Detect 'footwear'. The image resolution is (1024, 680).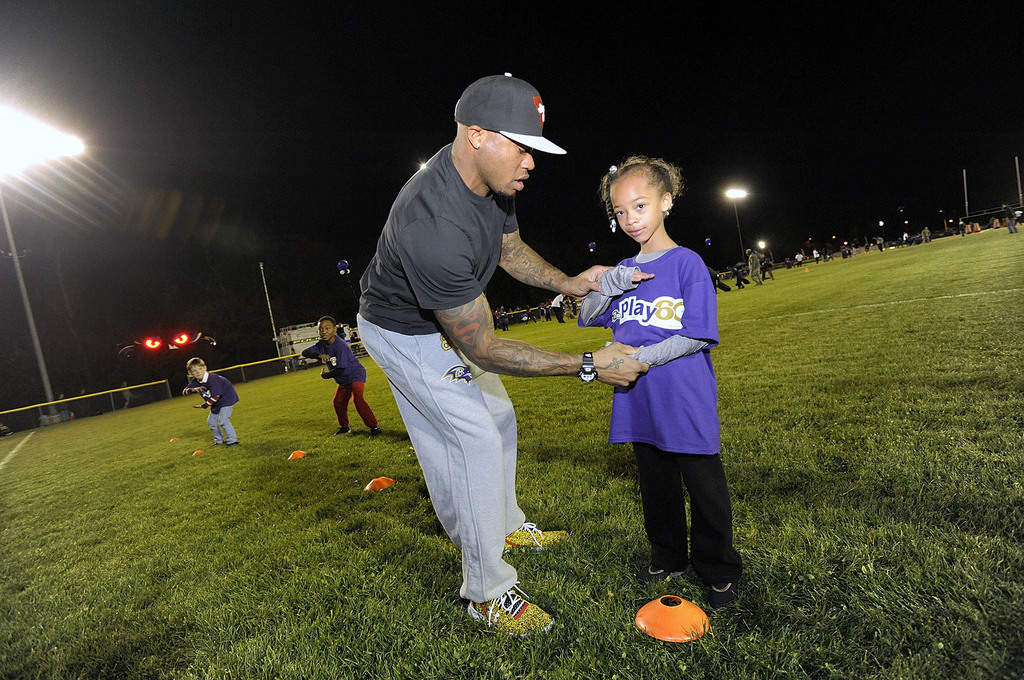
(left=703, top=577, right=742, bottom=602).
